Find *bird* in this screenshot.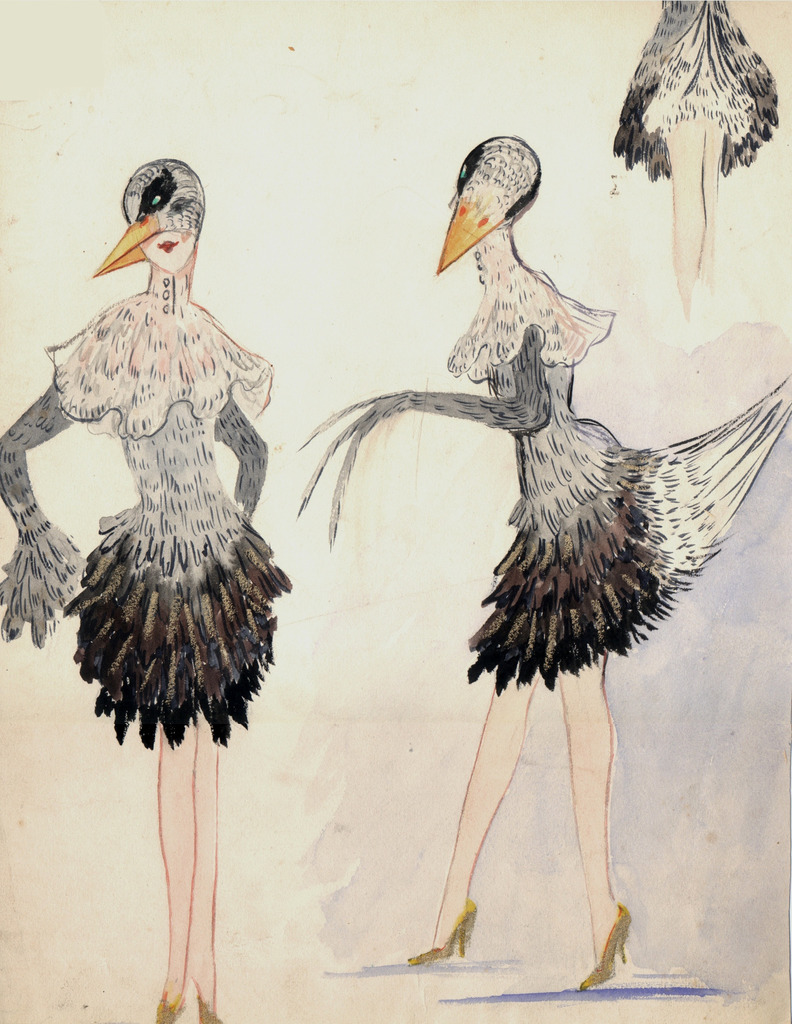
The bounding box for *bird* is x1=608, y1=0, x2=782, y2=321.
